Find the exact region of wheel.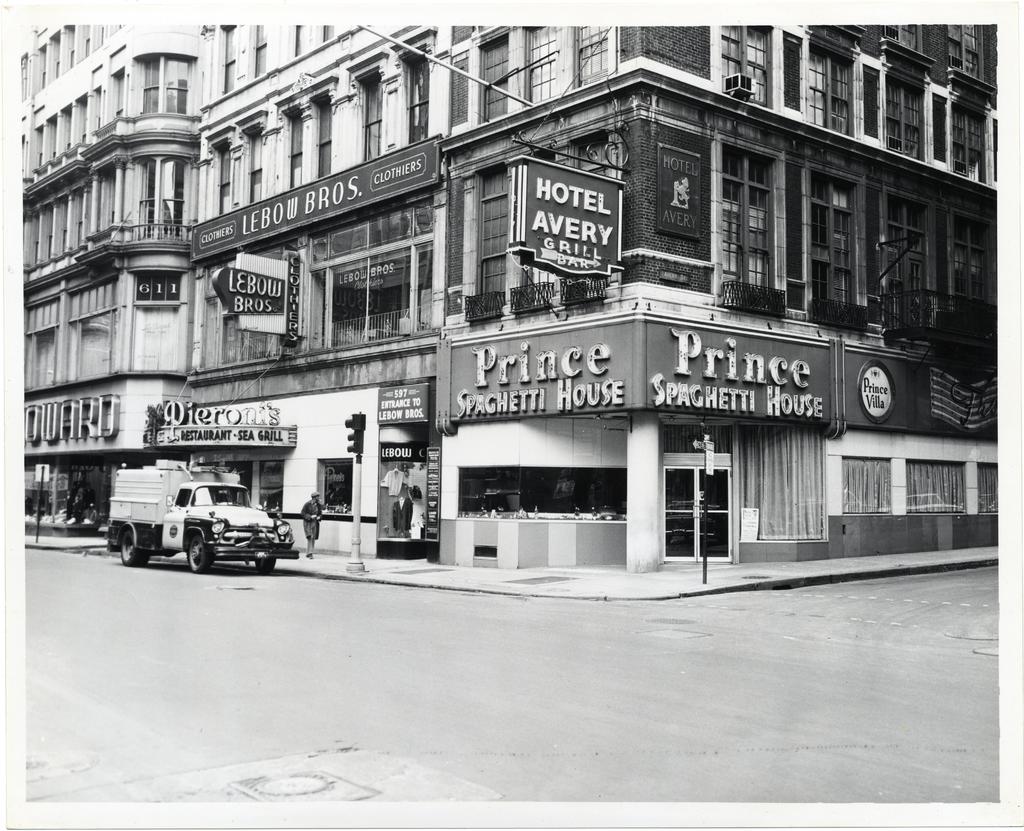
Exact region: <bbox>255, 552, 280, 578</bbox>.
